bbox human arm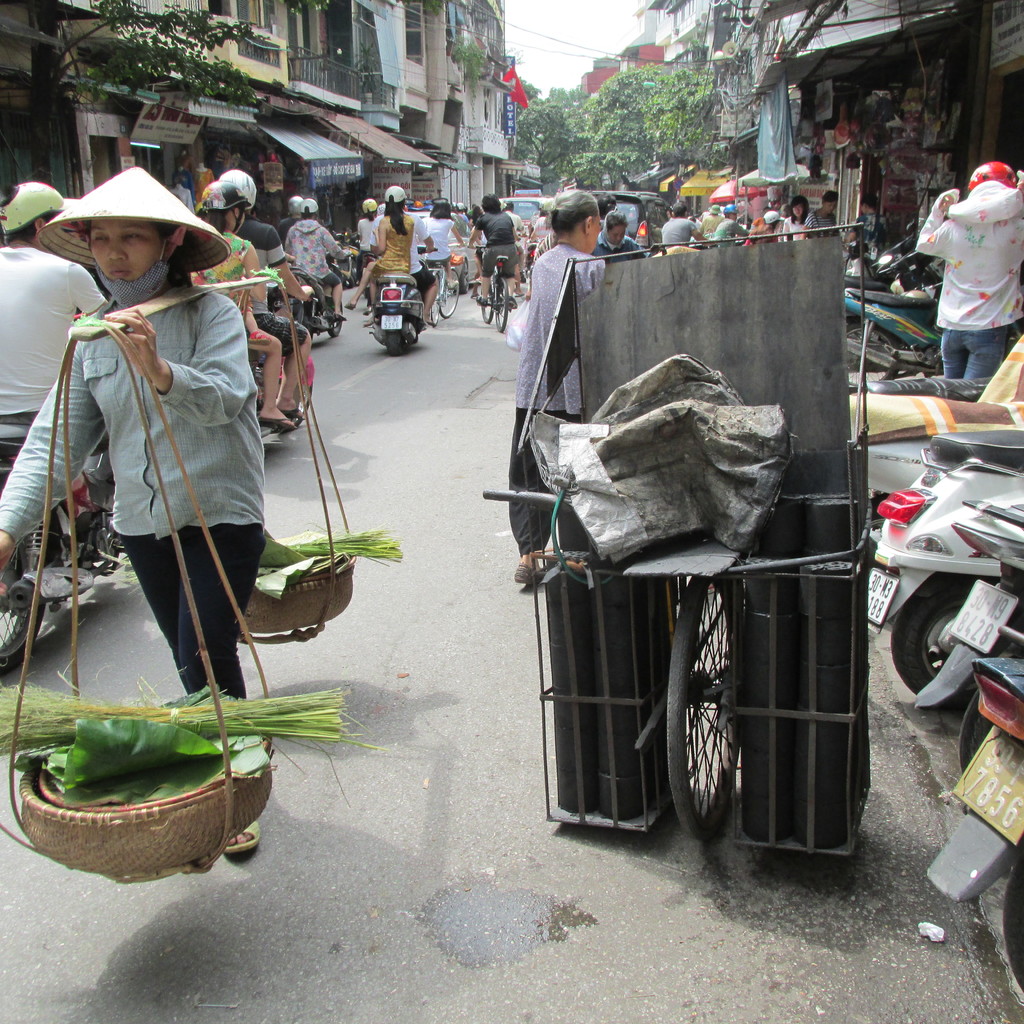
box=[529, 219, 540, 241]
